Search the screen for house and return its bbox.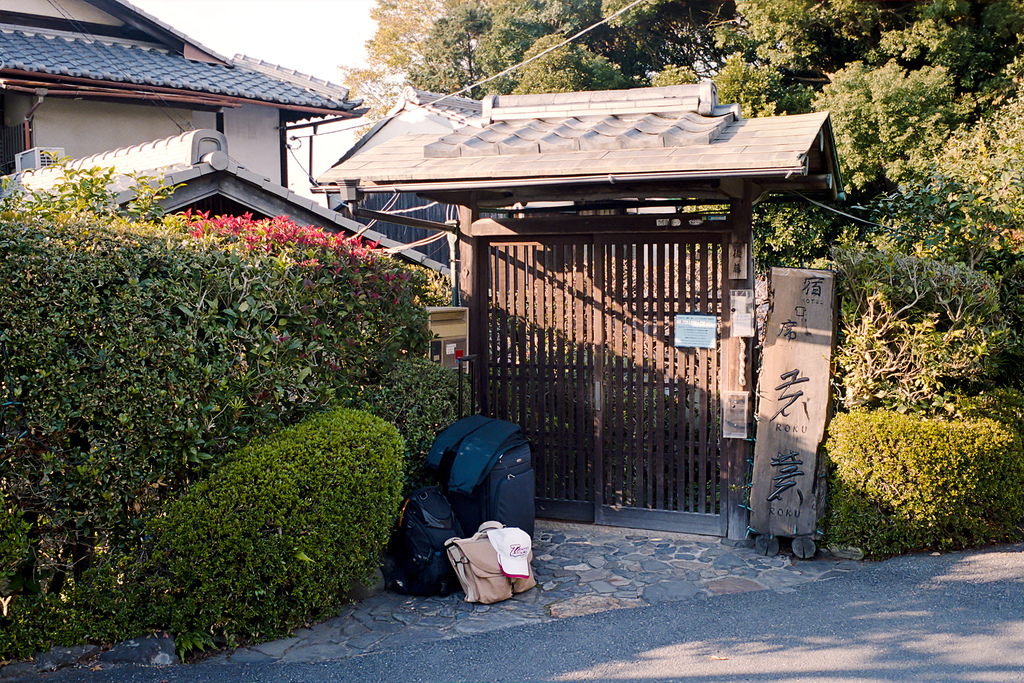
Found: <box>0,0,843,528</box>.
